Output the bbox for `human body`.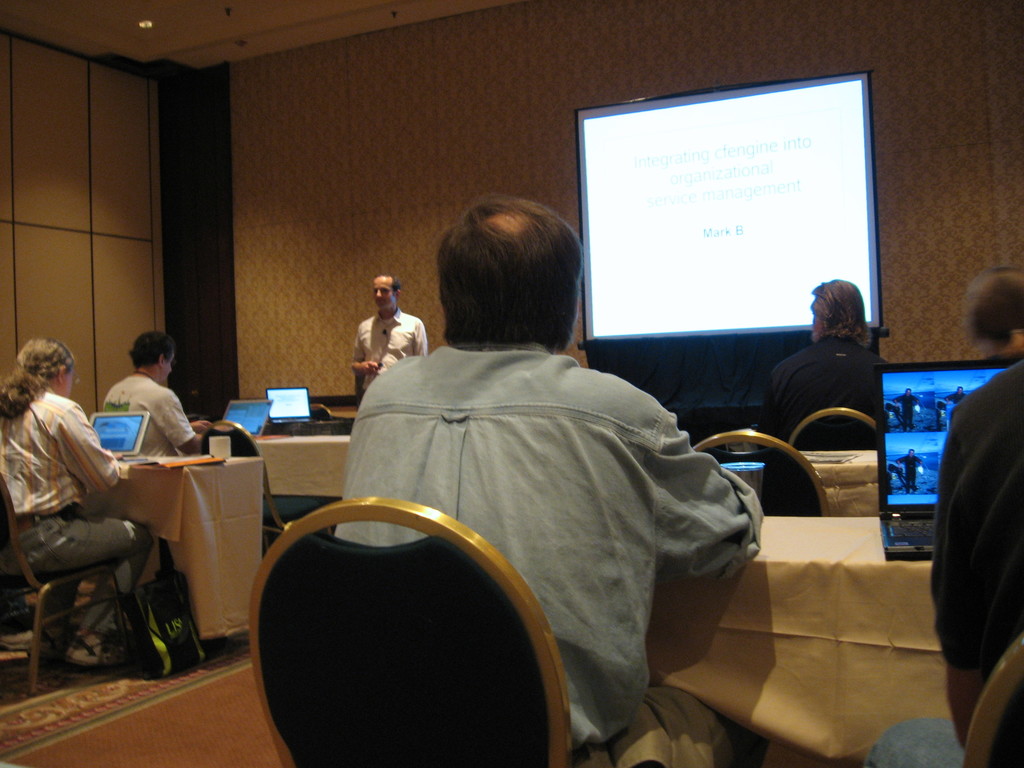
rect(764, 277, 886, 445).
